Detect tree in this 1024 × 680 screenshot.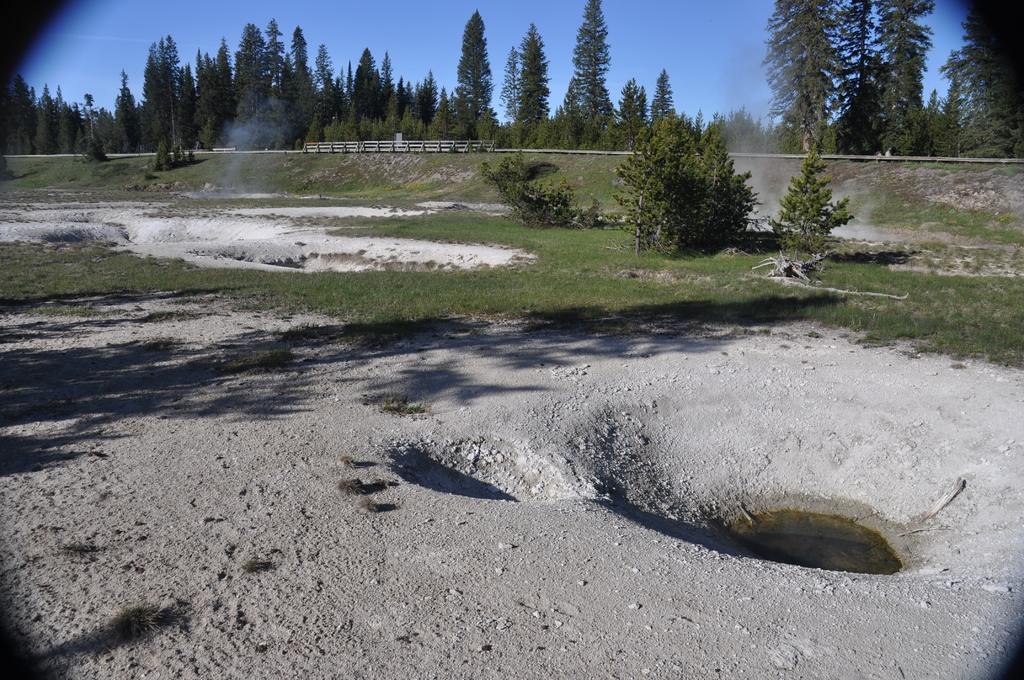
Detection: (x1=513, y1=19, x2=552, y2=150).
